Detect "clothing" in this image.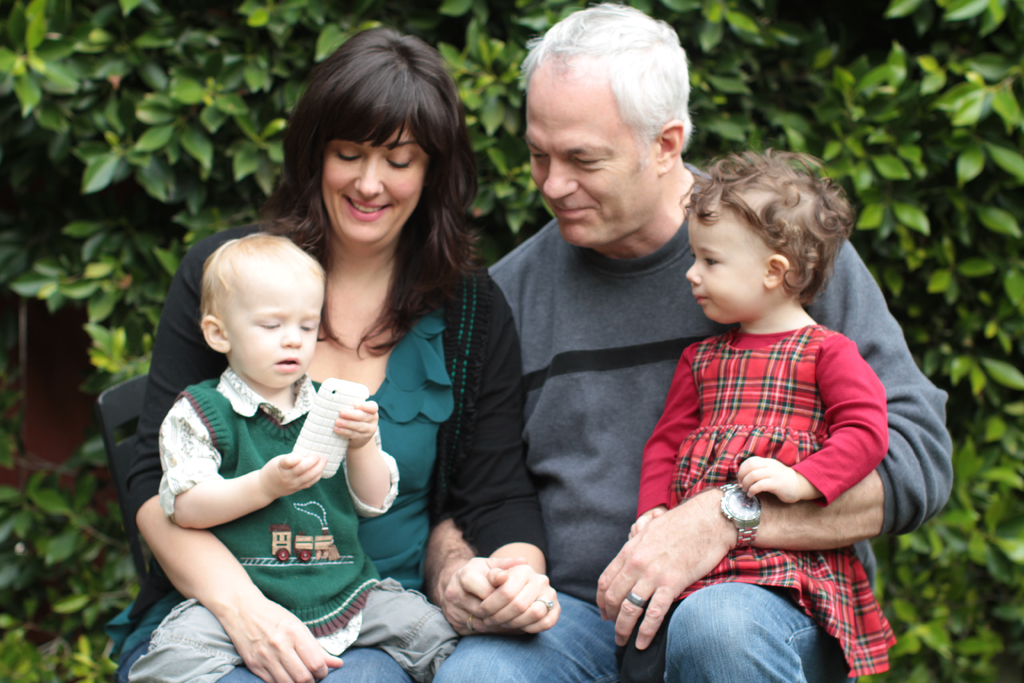
Detection: box(433, 156, 956, 682).
